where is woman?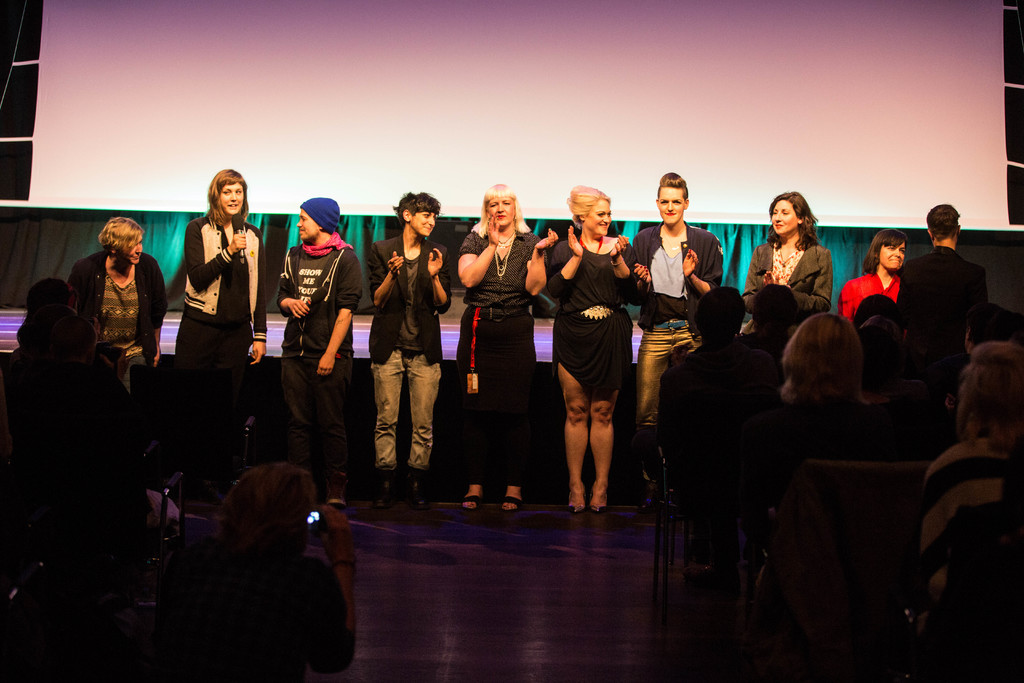
(892,201,999,401).
